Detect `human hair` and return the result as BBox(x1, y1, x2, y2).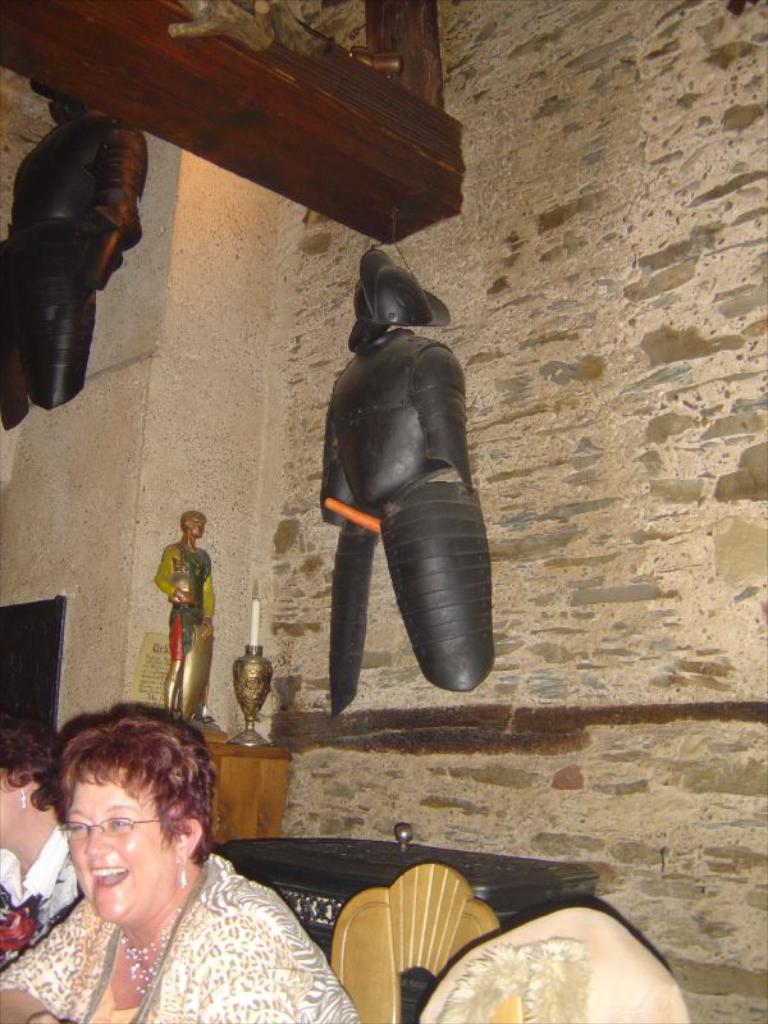
BBox(47, 714, 209, 913).
